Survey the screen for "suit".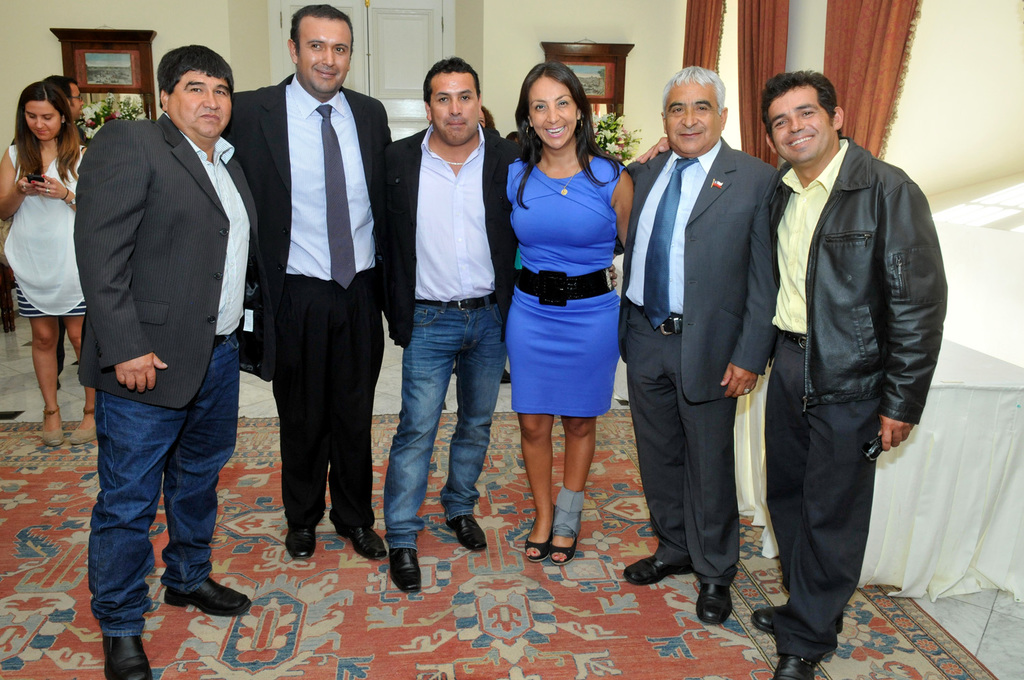
Survey found: pyautogui.locateOnScreen(642, 56, 787, 614).
